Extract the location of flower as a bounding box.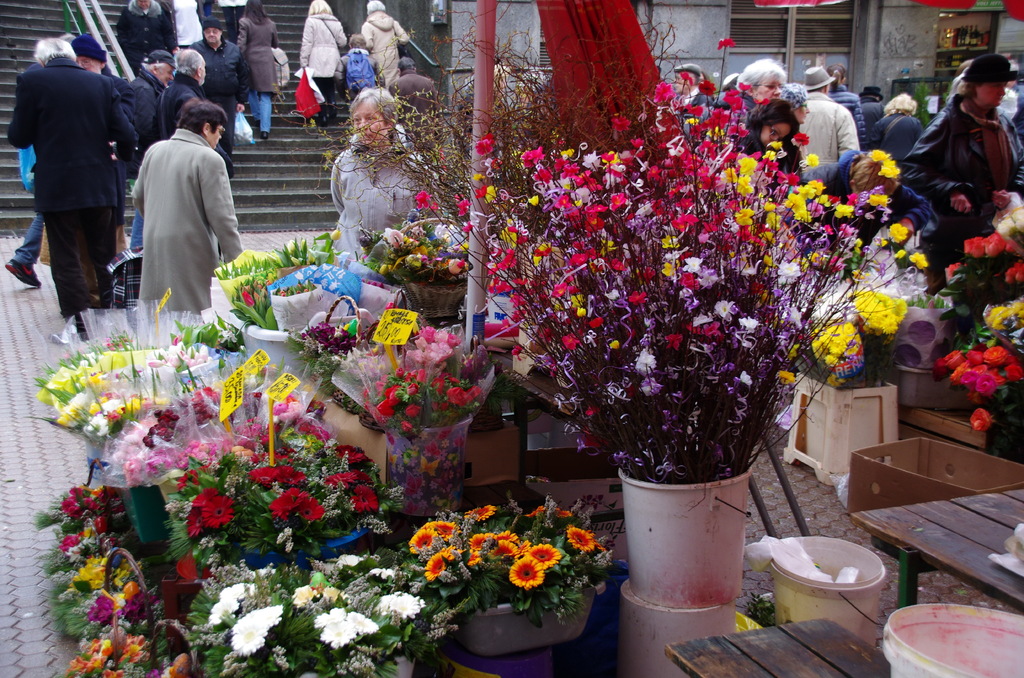
region(972, 406, 996, 433).
